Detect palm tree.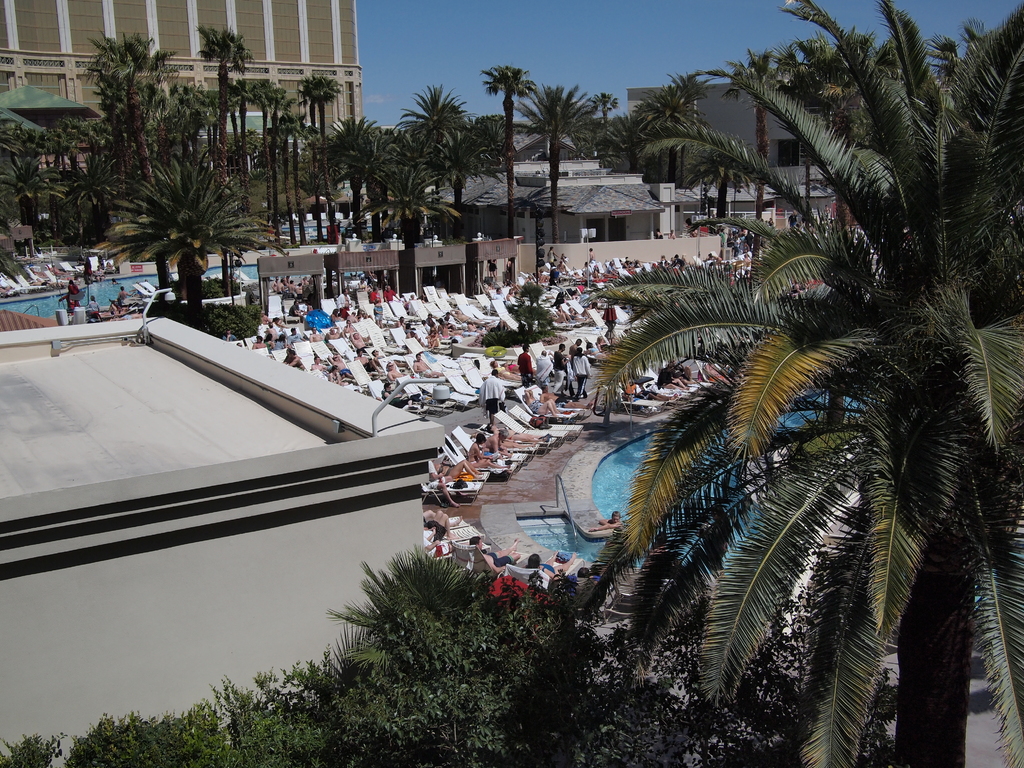
Detected at (575, 0, 1023, 767).
